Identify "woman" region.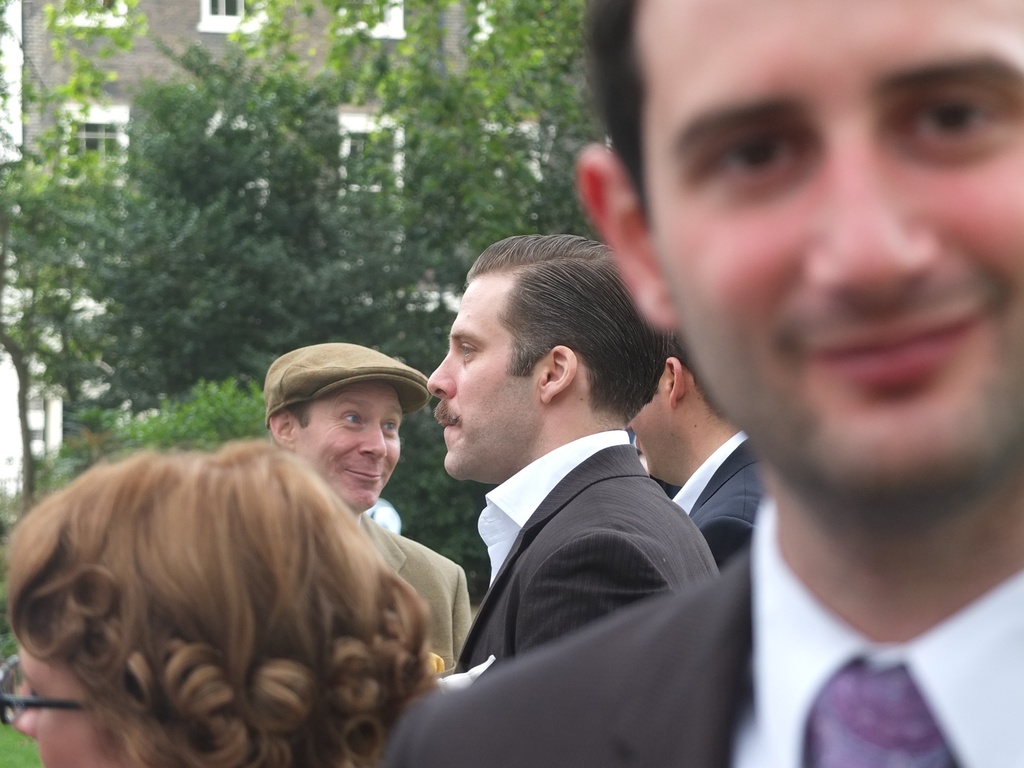
Region: [0, 388, 465, 759].
